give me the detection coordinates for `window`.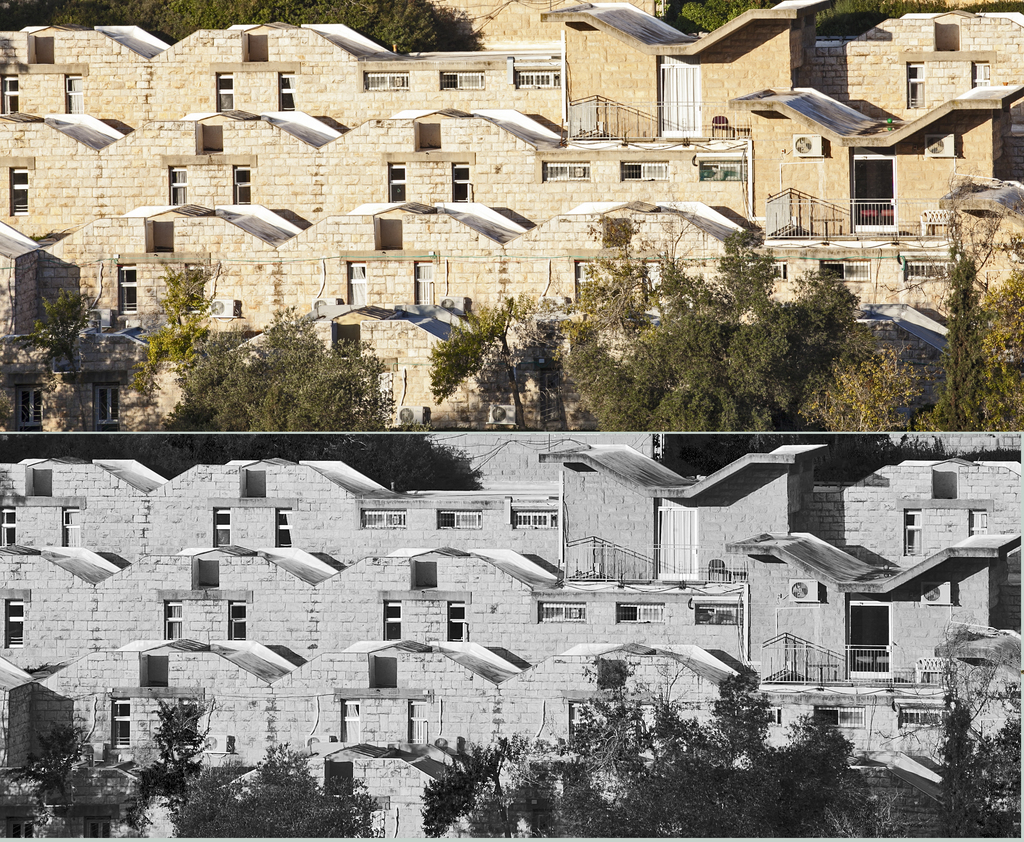
Rect(900, 509, 919, 554).
